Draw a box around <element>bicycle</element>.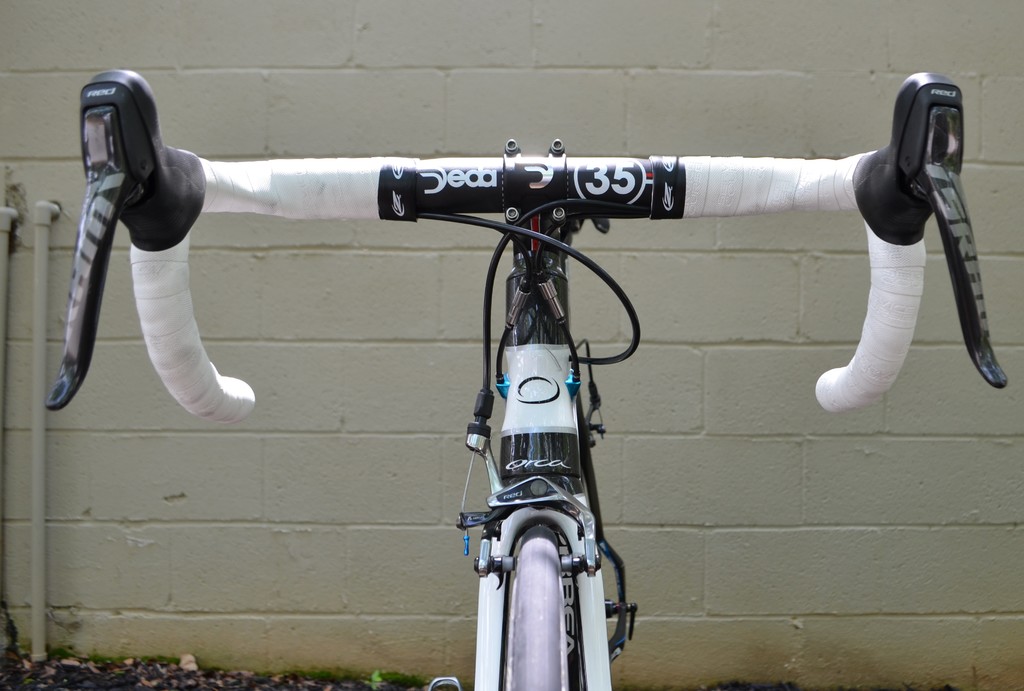
<bbox>33, 70, 1020, 690</bbox>.
